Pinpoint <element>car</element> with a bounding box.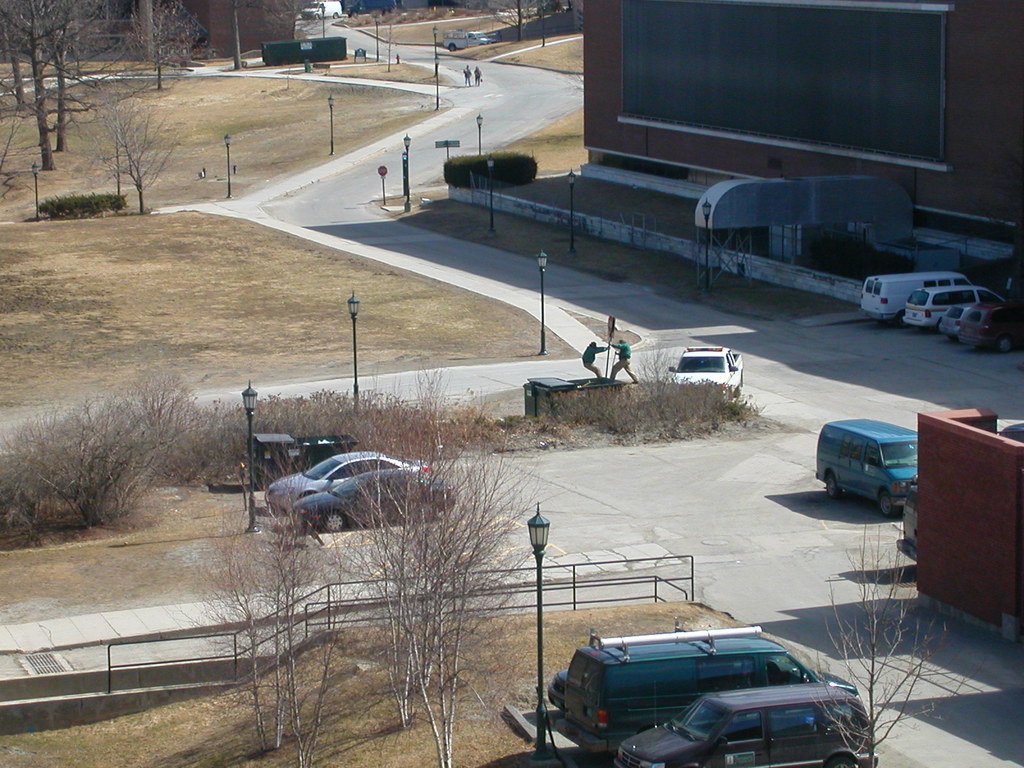
select_region(961, 303, 1021, 359).
